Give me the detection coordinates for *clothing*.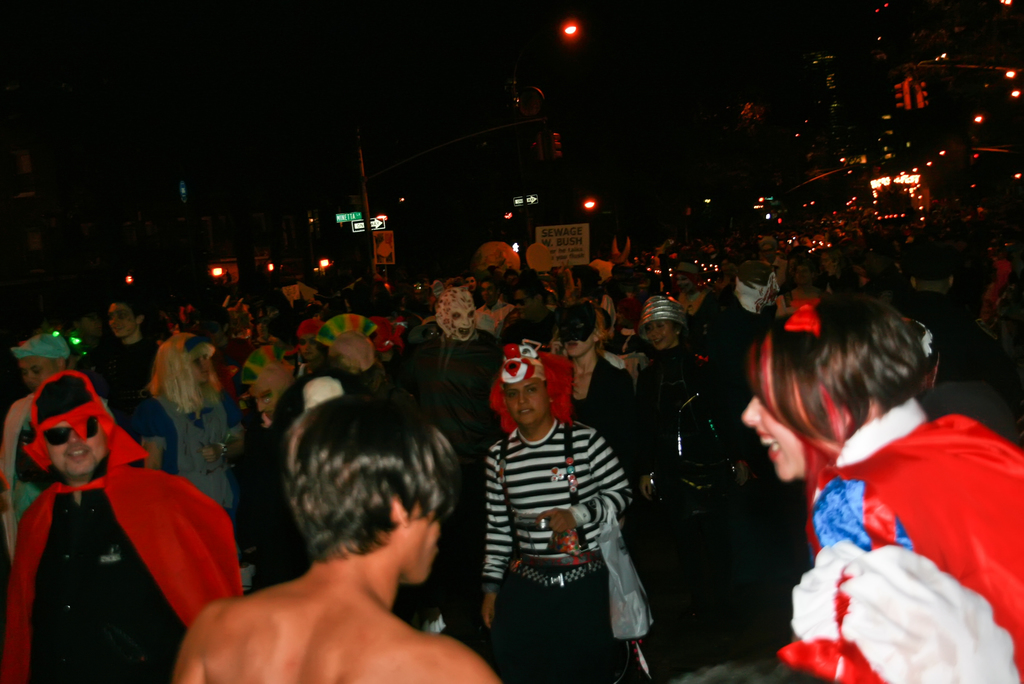
crop(572, 347, 668, 598).
